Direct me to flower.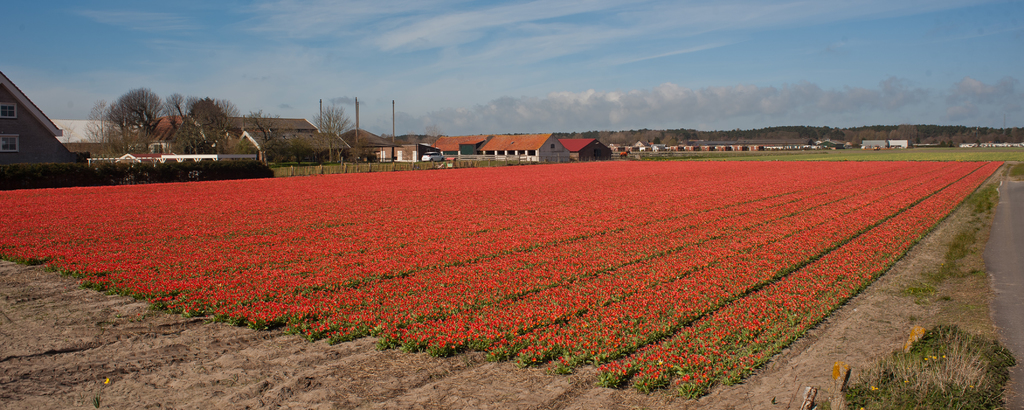
Direction: bbox=(676, 372, 694, 384).
